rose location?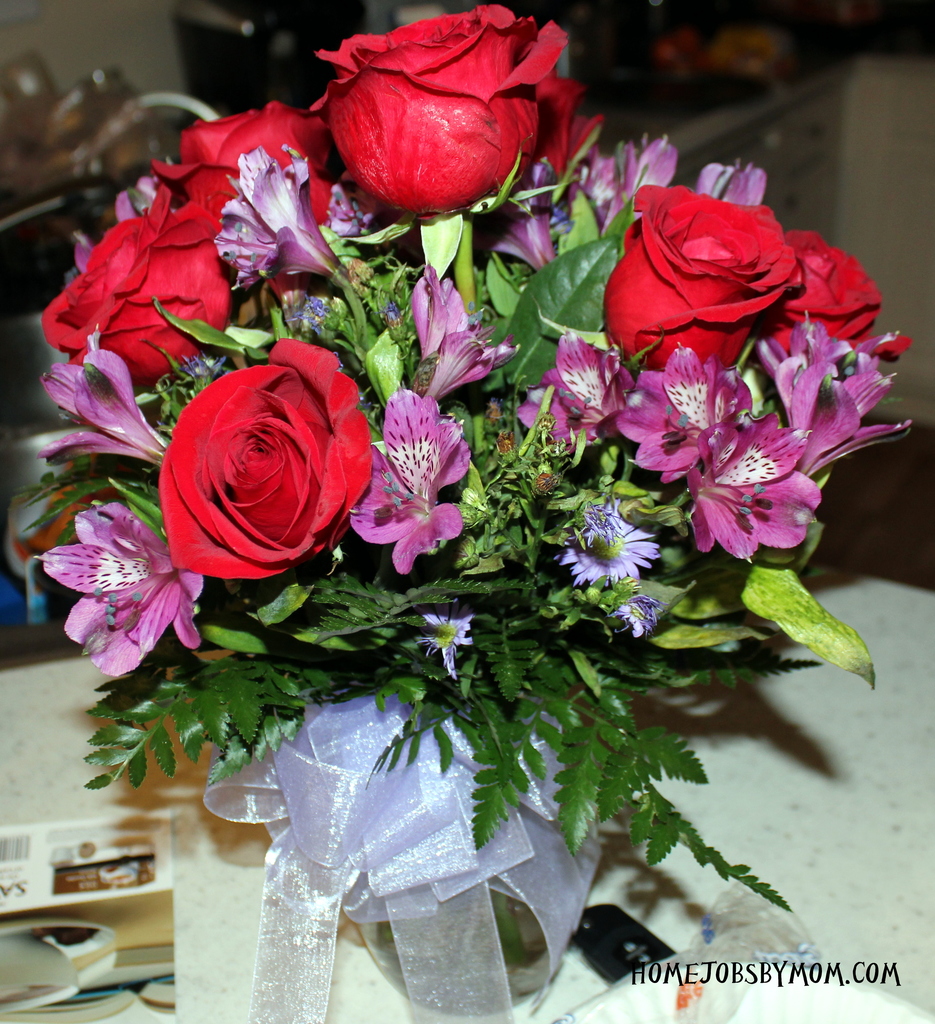
<bbox>149, 106, 329, 286</bbox>
